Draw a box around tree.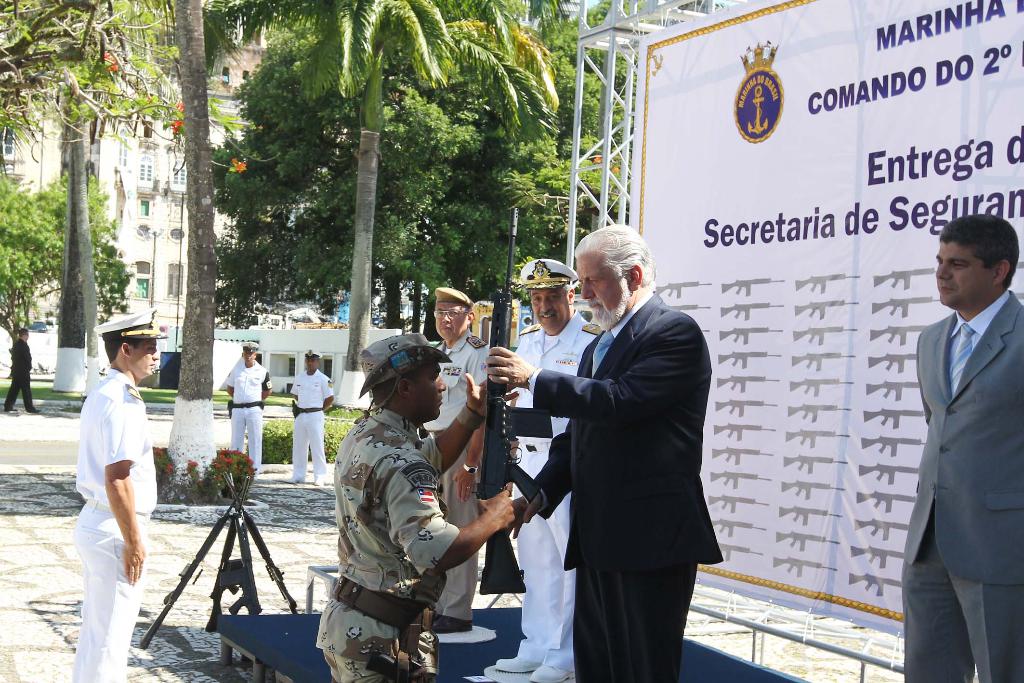
x1=460, y1=0, x2=667, y2=358.
